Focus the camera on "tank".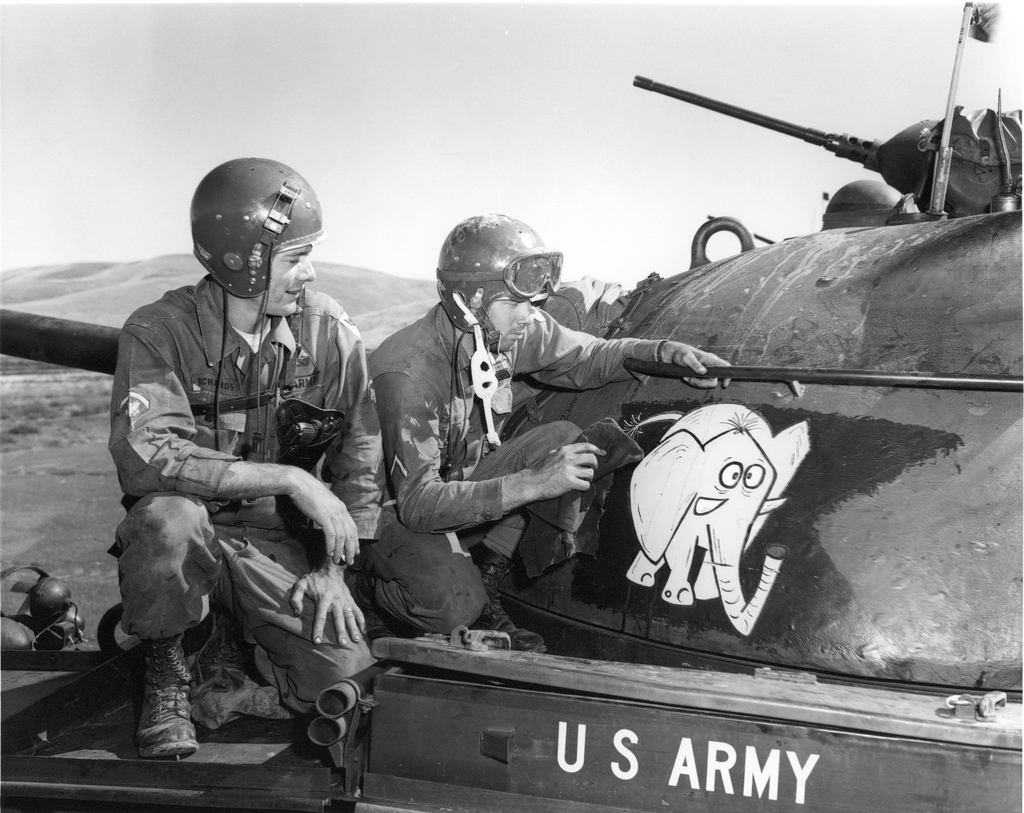
Focus region: region(0, 3, 1023, 812).
